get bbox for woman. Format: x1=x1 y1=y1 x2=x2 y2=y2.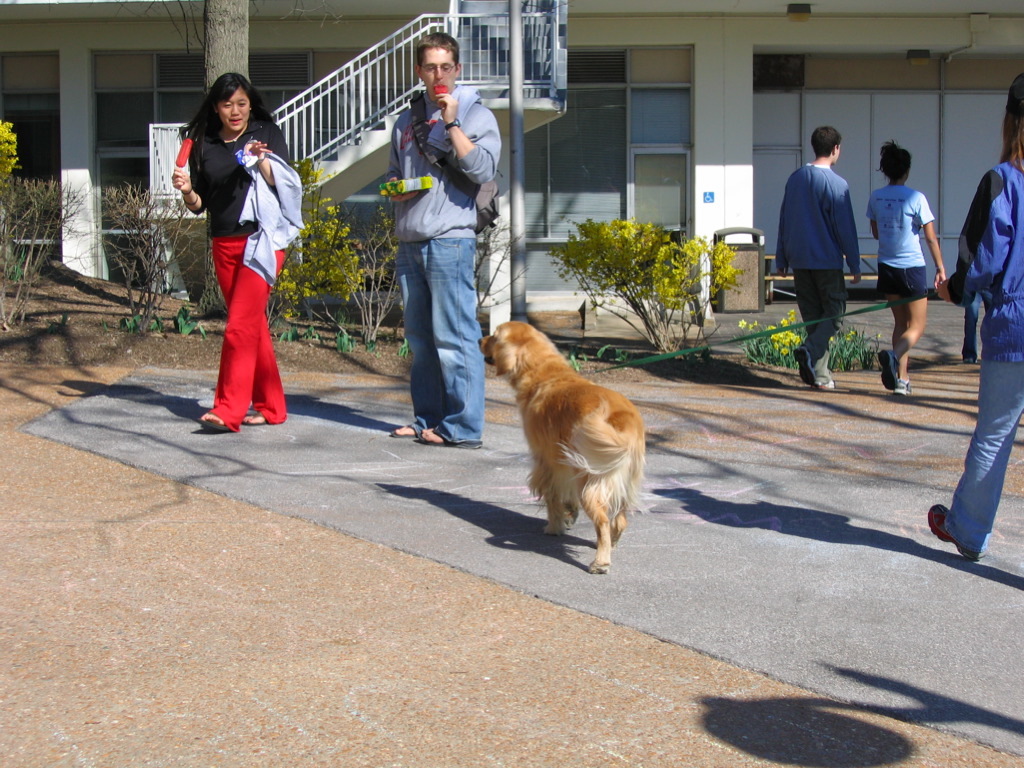
x1=181 y1=68 x2=295 y2=447.
